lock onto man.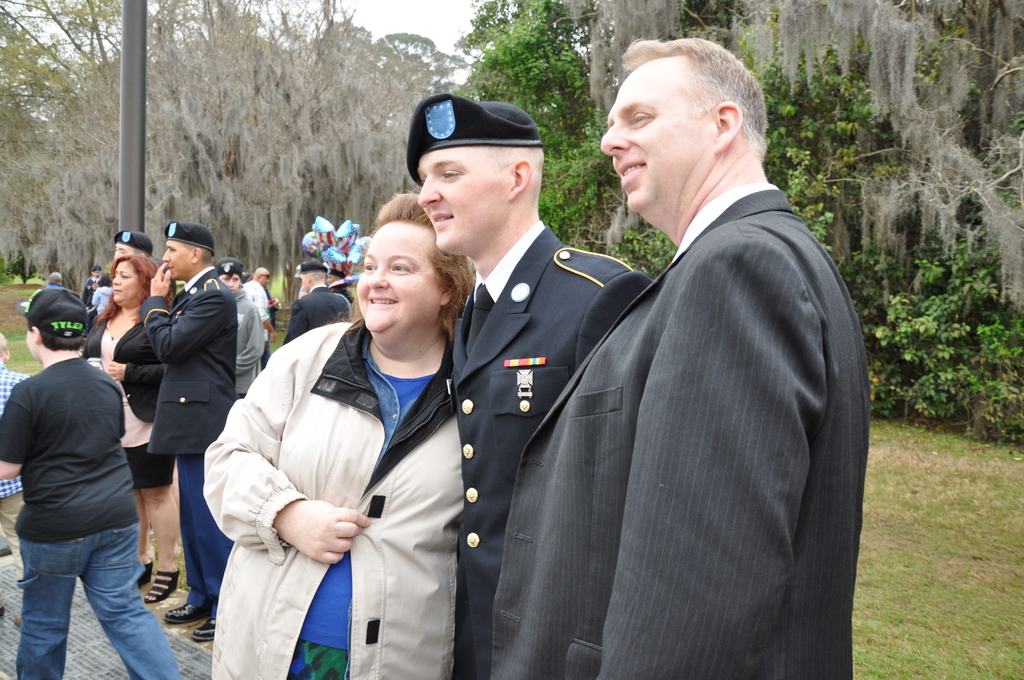
Locked: <box>280,267,351,346</box>.
